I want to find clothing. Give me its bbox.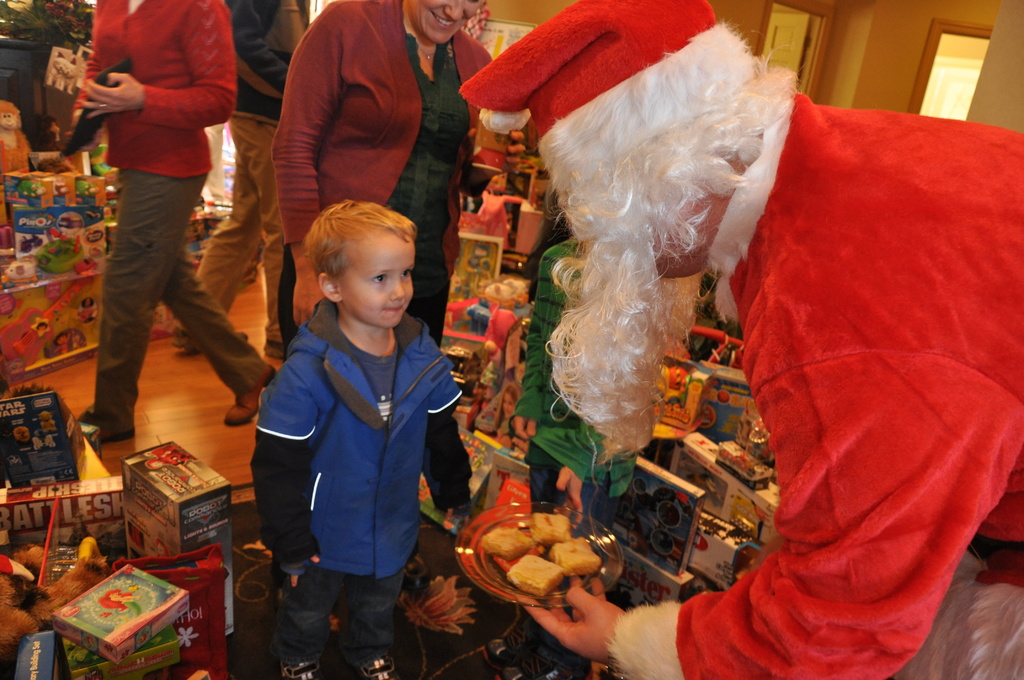
<bbox>267, 0, 492, 349</bbox>.
